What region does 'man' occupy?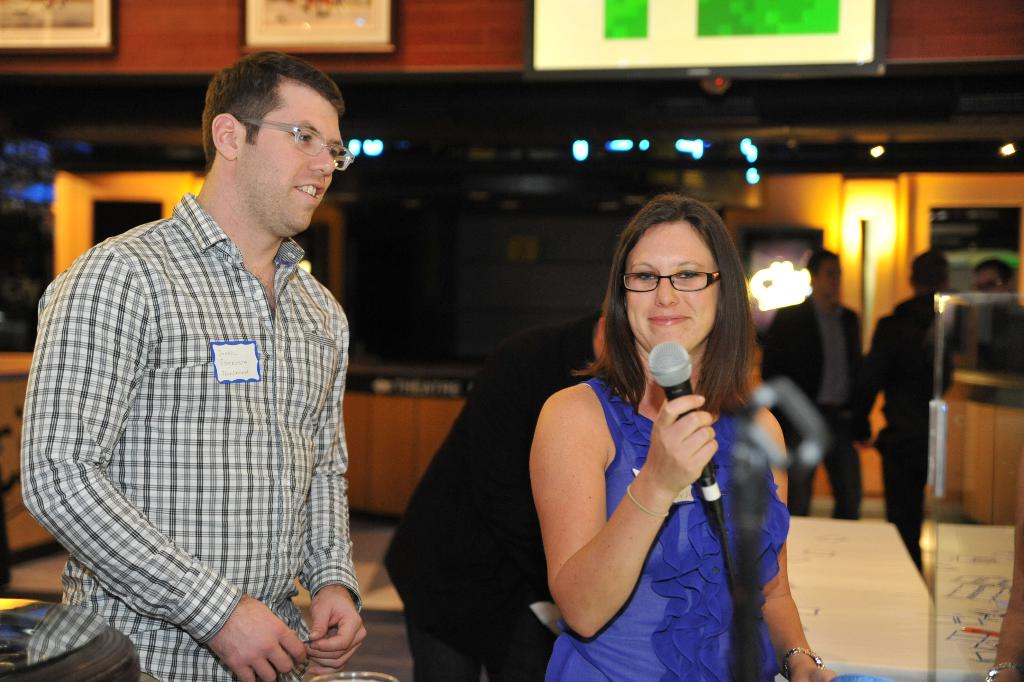
863:250:1008:532.
